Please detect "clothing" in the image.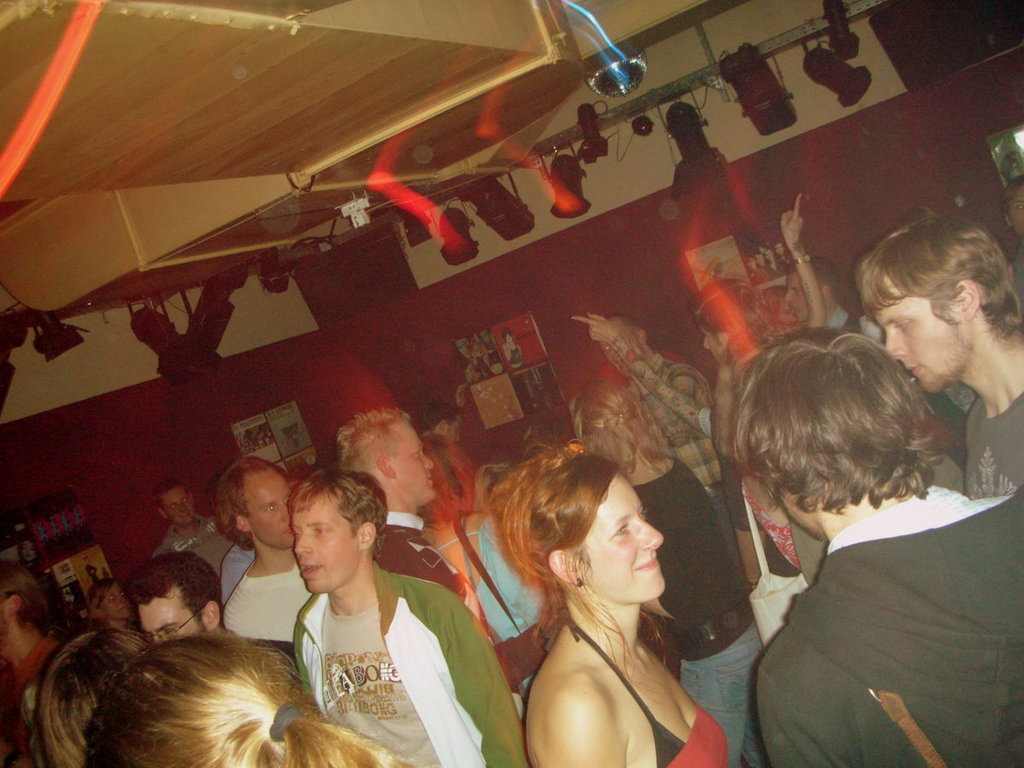
[602, 329, 729, 495].
